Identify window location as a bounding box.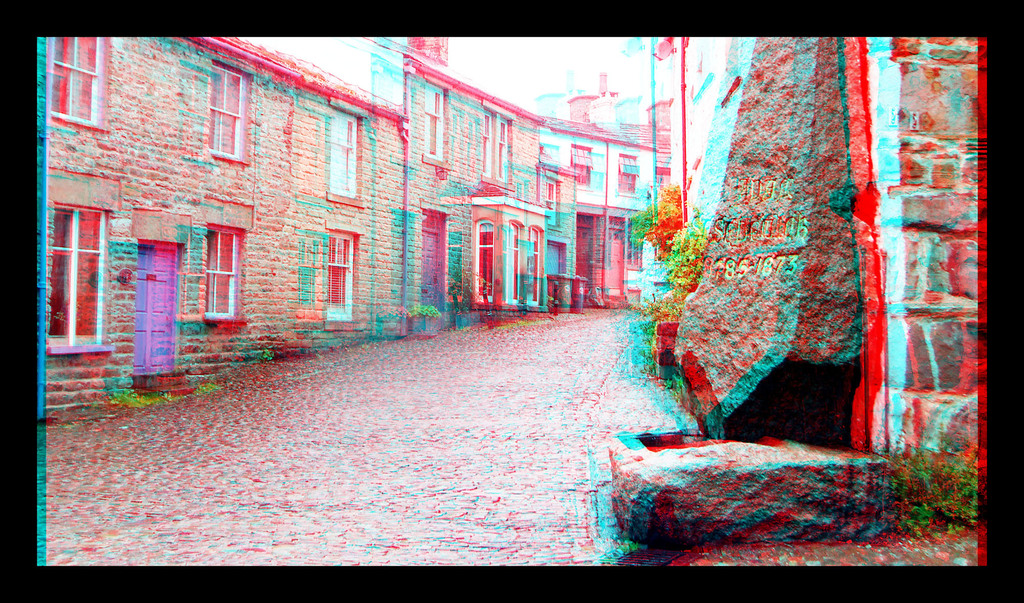
[620,154,641,197].
